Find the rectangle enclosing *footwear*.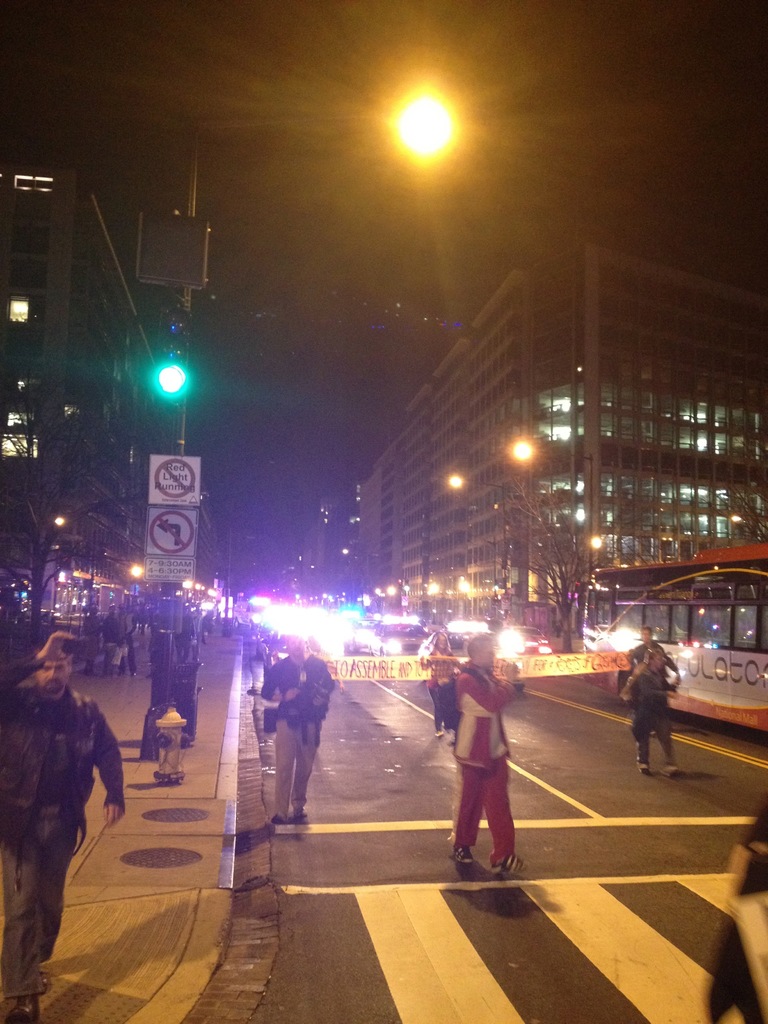
[276, 809, 294, 820].
